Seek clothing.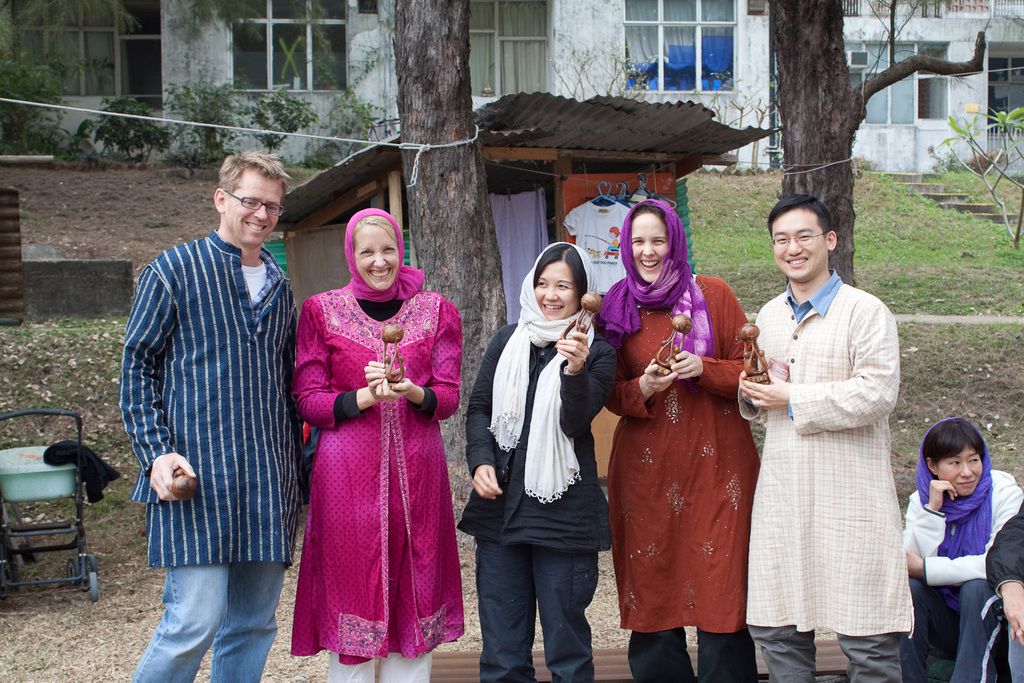
l=982, t=511, r=1023, b=675.
